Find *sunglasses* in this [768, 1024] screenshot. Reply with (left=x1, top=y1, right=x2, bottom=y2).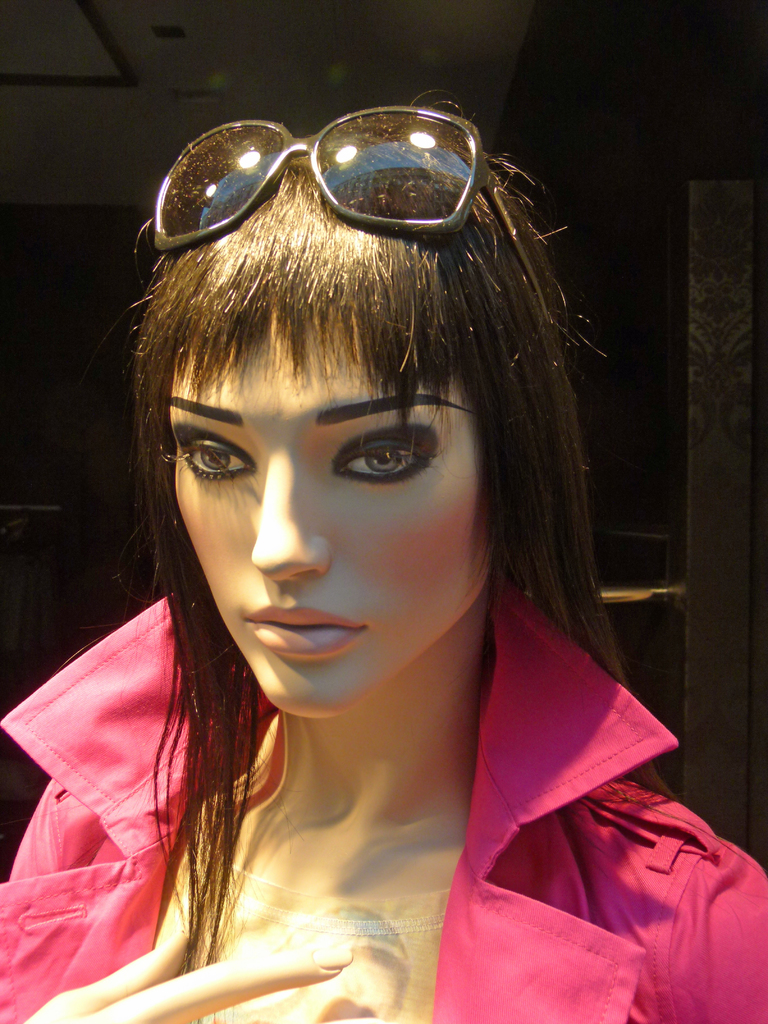
(left=143, top=98, right=570, bottom=313).
